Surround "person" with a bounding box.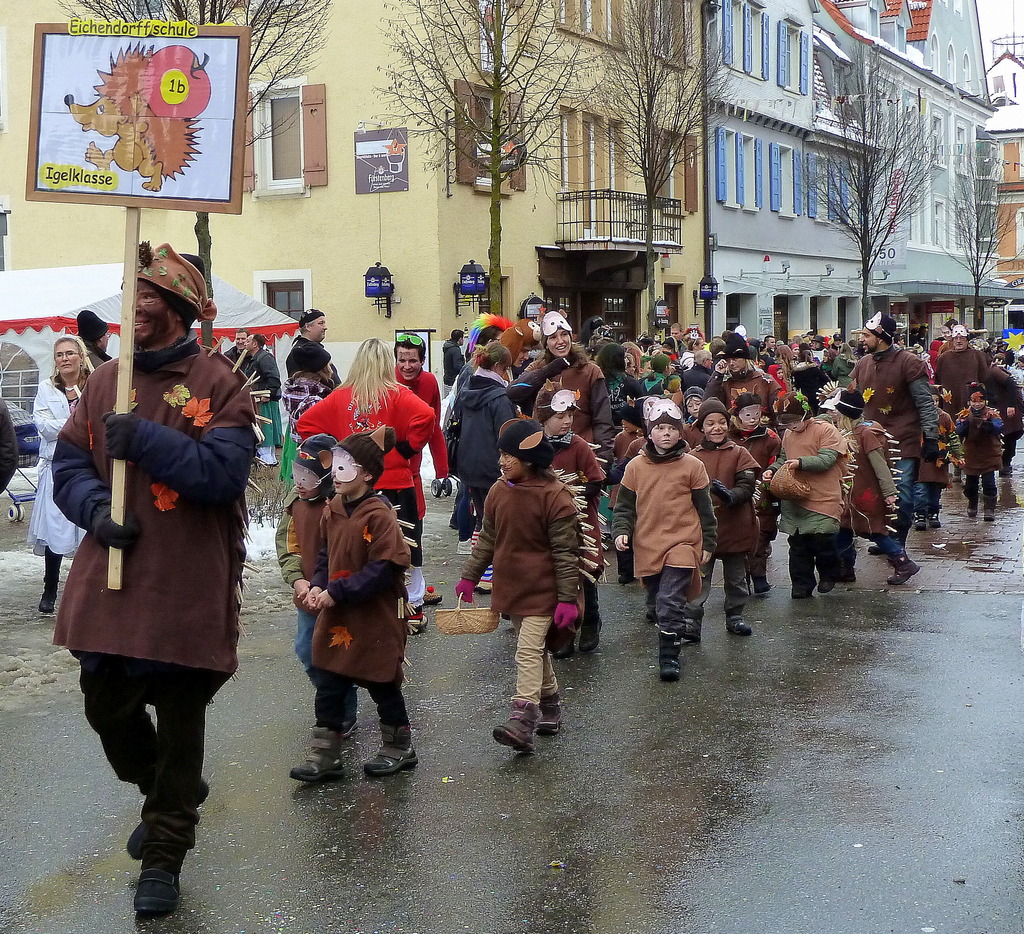
crop(52, 248, 255, 917).
